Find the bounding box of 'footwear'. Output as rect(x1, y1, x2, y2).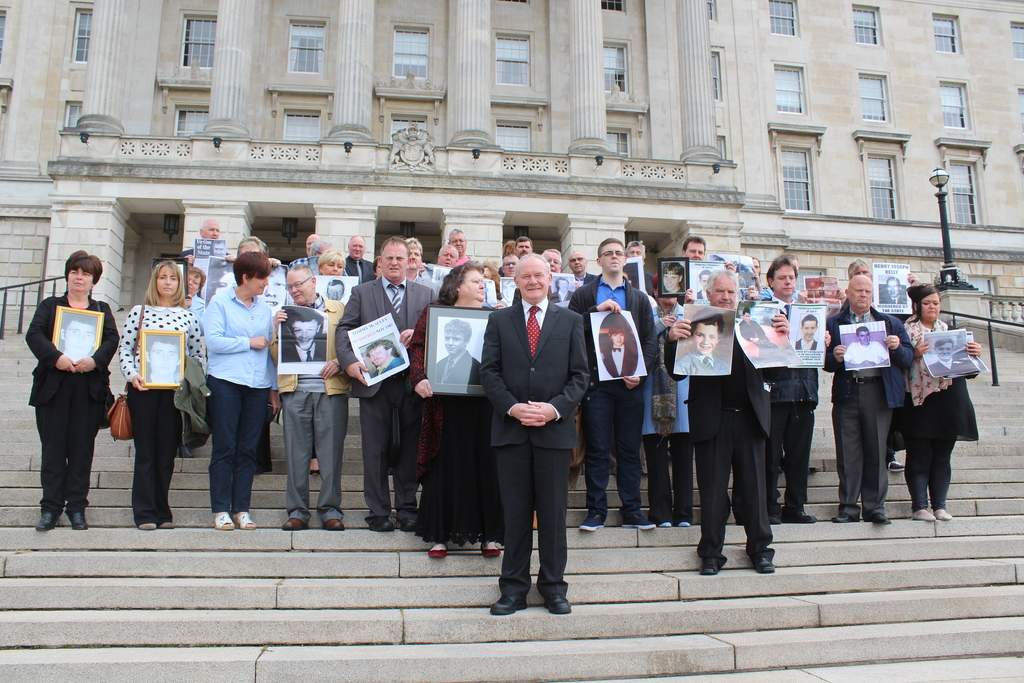
rect(751, 555, 776, 573).
